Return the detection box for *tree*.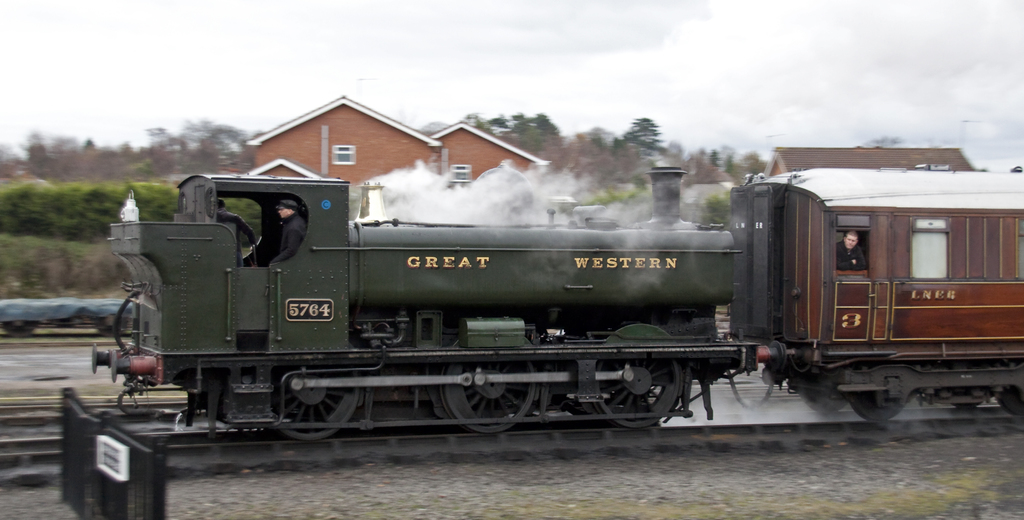
detection(490, 113, 563, 147).
